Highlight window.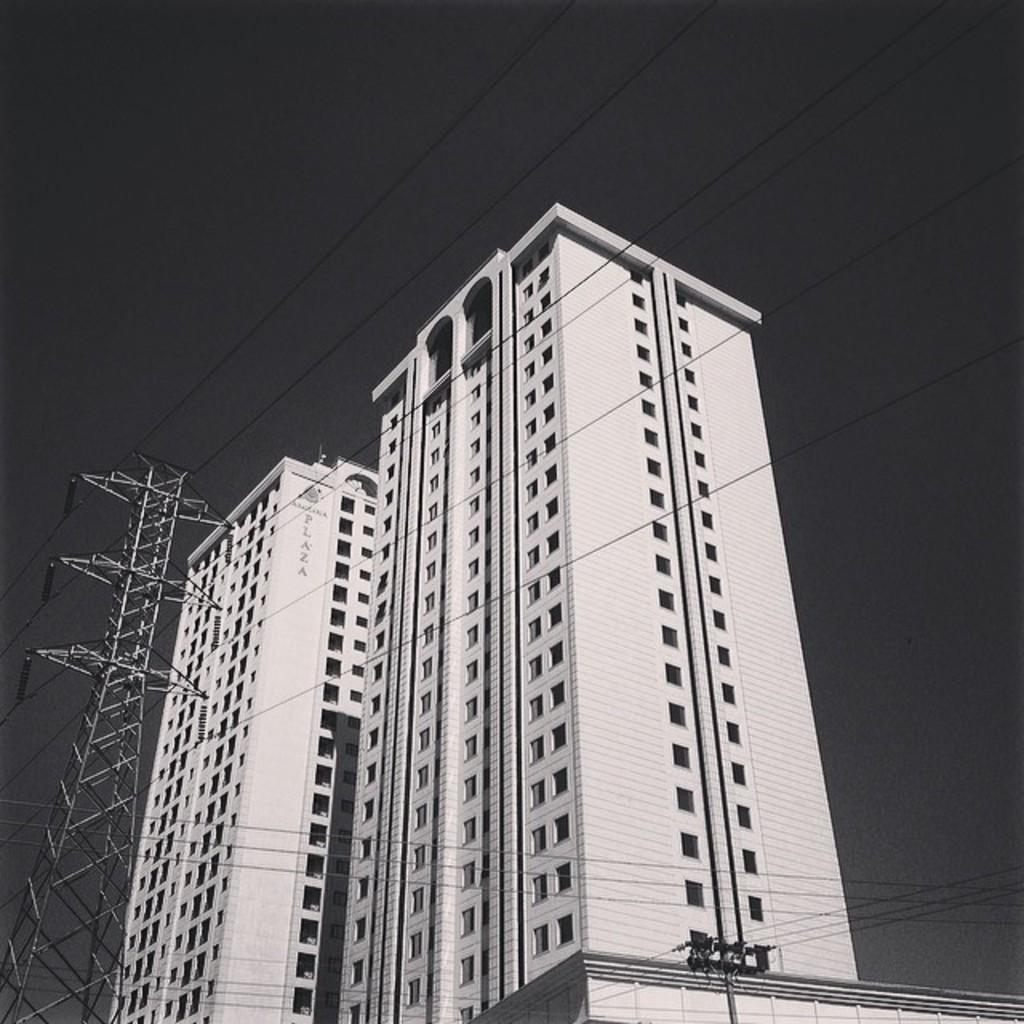
Highlighted region: crop(662, 622, 678, 650).
